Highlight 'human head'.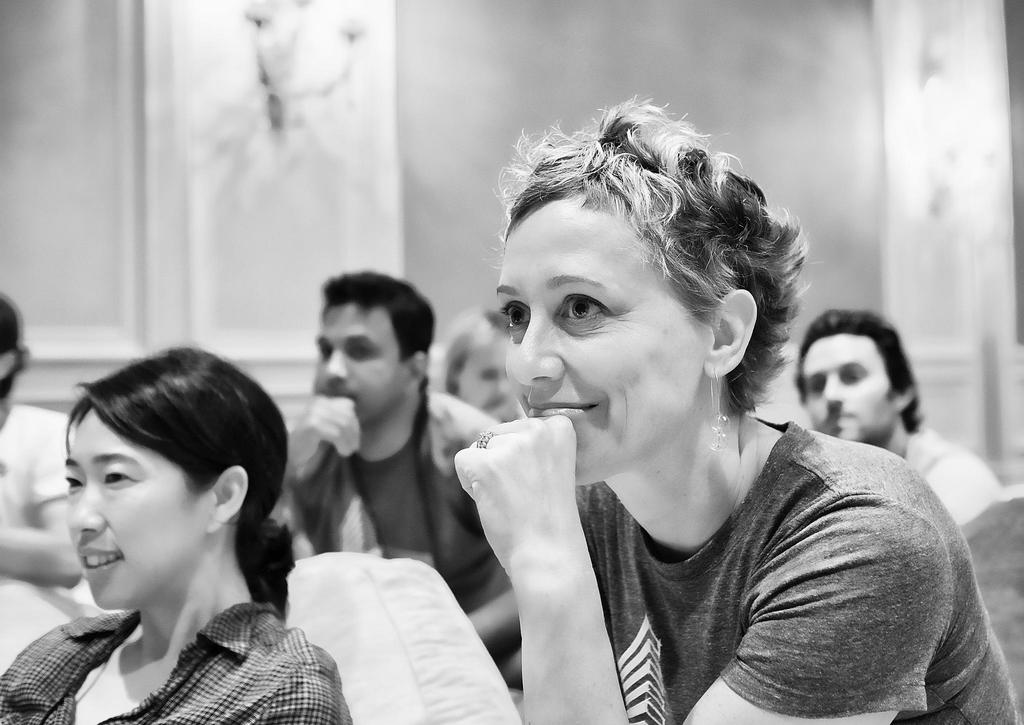
Highlighted region: (left=30, top=352, right=279, bottom=616).
